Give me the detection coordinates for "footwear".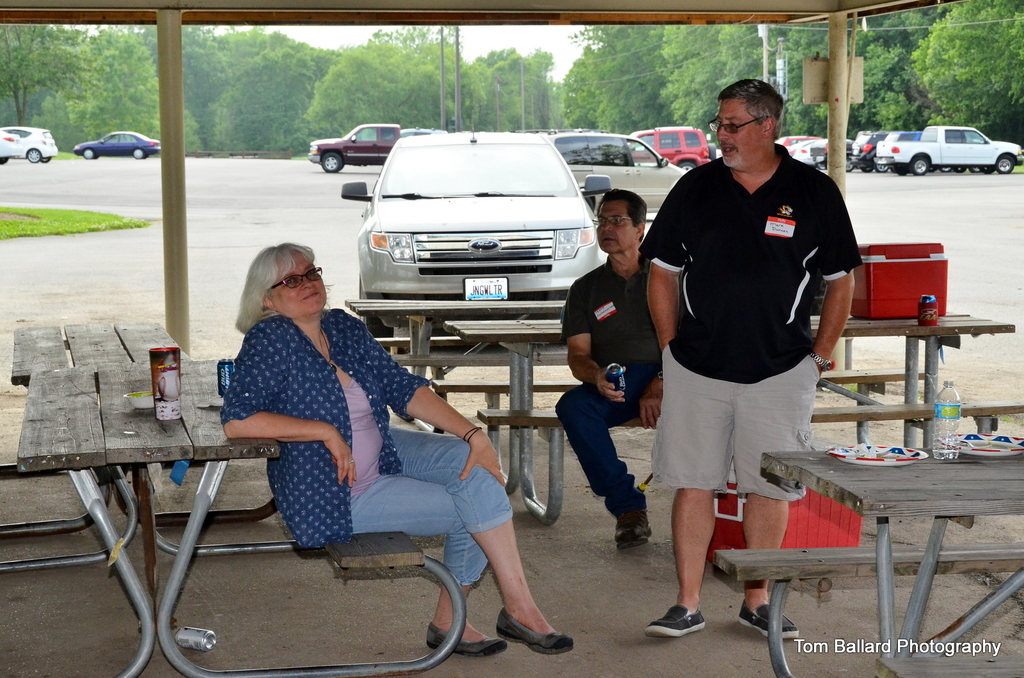
pyautogui.locateOnScreen(643, 605, 705, 639).
